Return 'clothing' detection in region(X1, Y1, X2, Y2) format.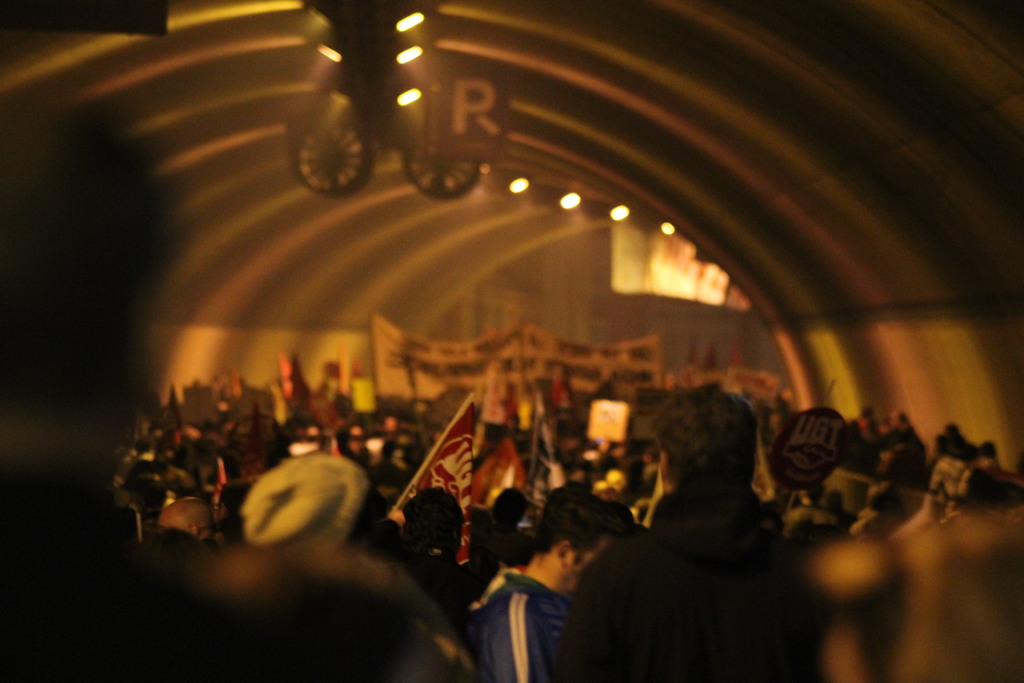
region(484, 575, 576, 682).
